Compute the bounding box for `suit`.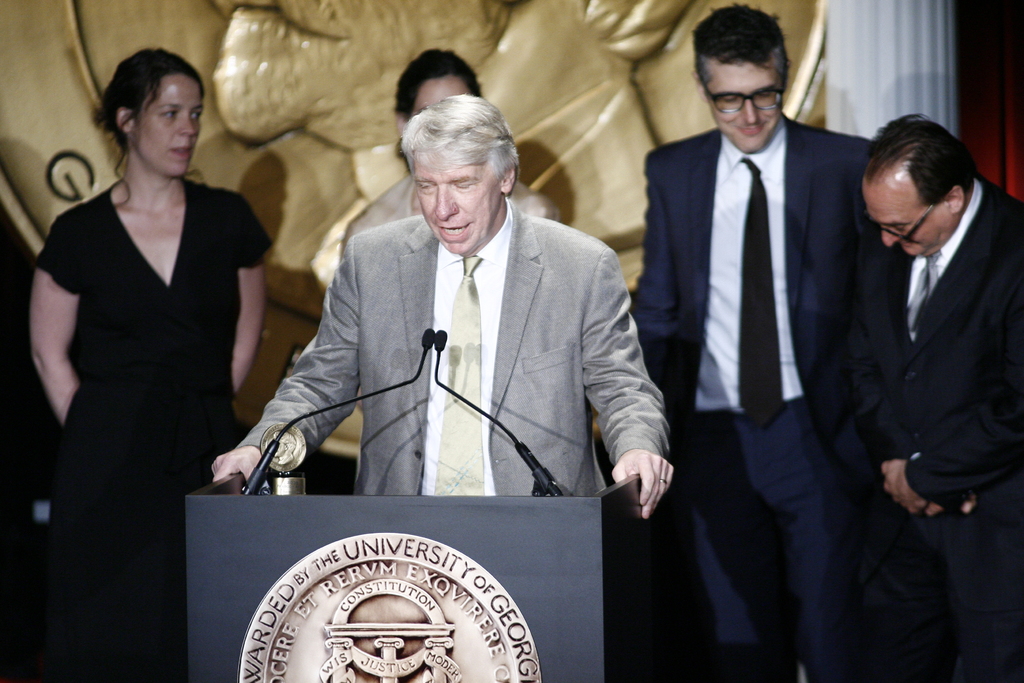
detection(872, 173, 1023, 680).
